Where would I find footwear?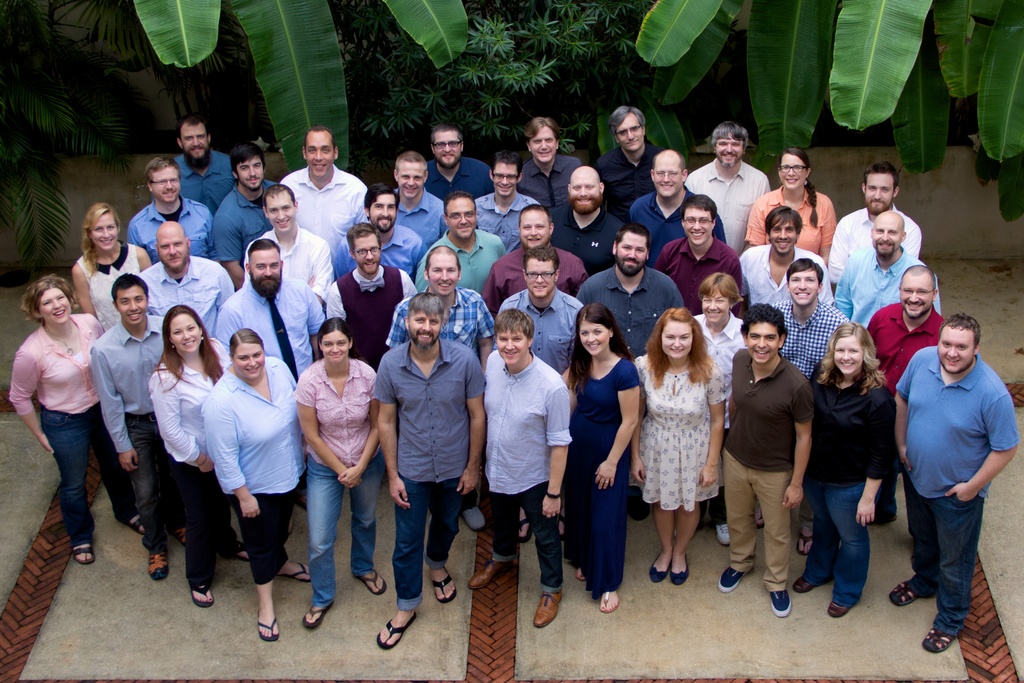
At 723 568 750 593.
